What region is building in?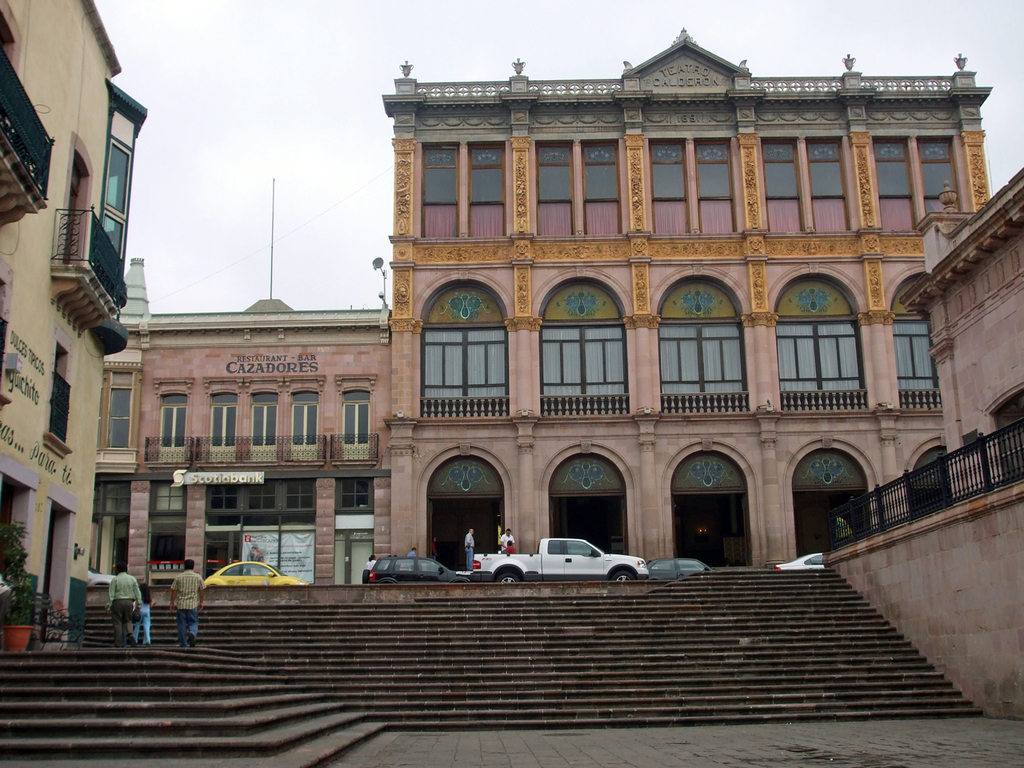
bbox=(129, 311, 387, 583).
